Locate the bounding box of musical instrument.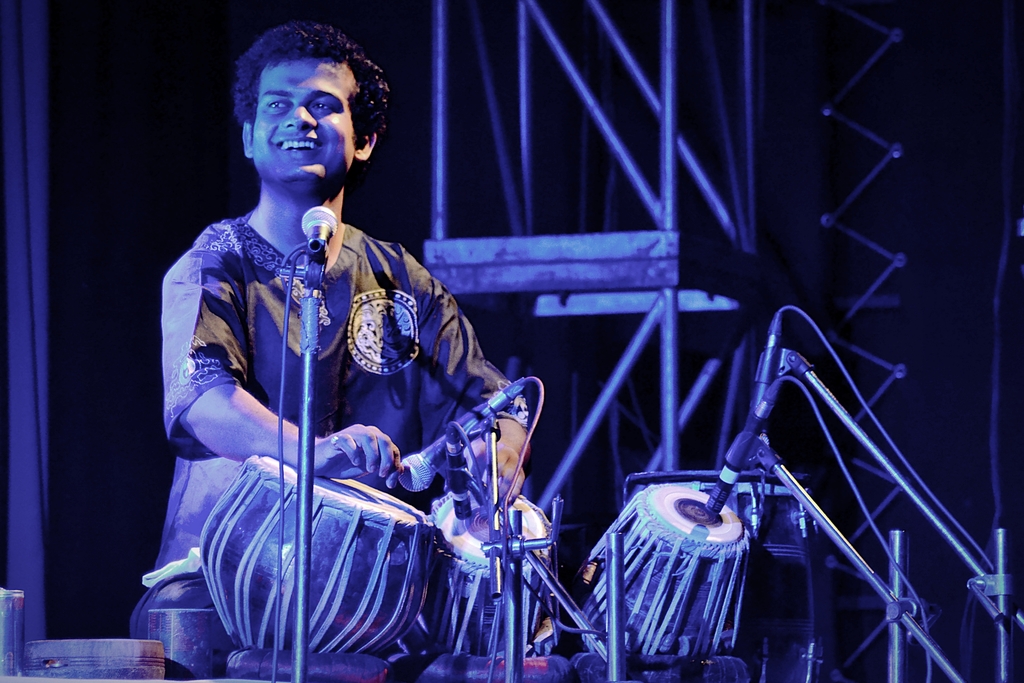
Bounding box: (413,487,566,654).
